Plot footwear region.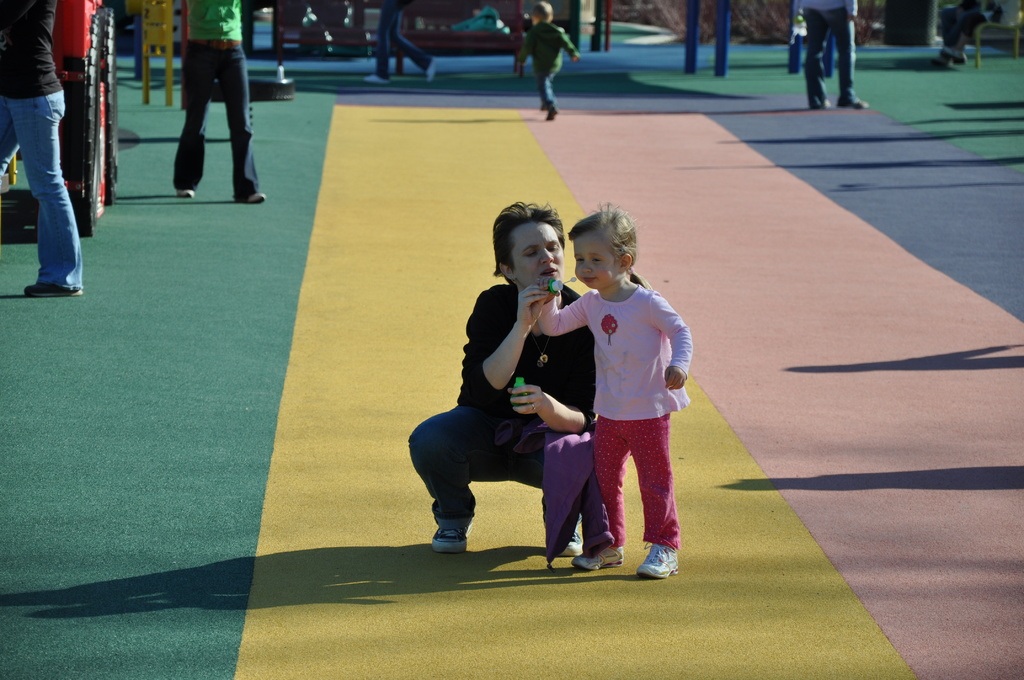
Plotted at 426:61:438:83.
